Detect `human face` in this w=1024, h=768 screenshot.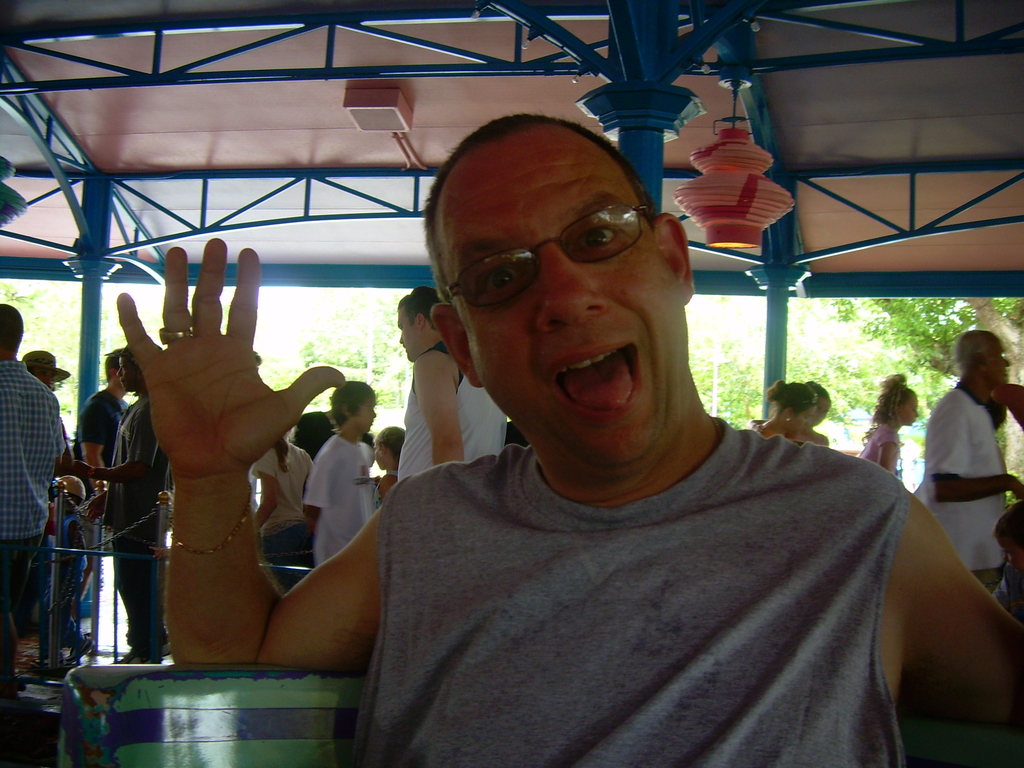
Detection: [790,410,814,434].
